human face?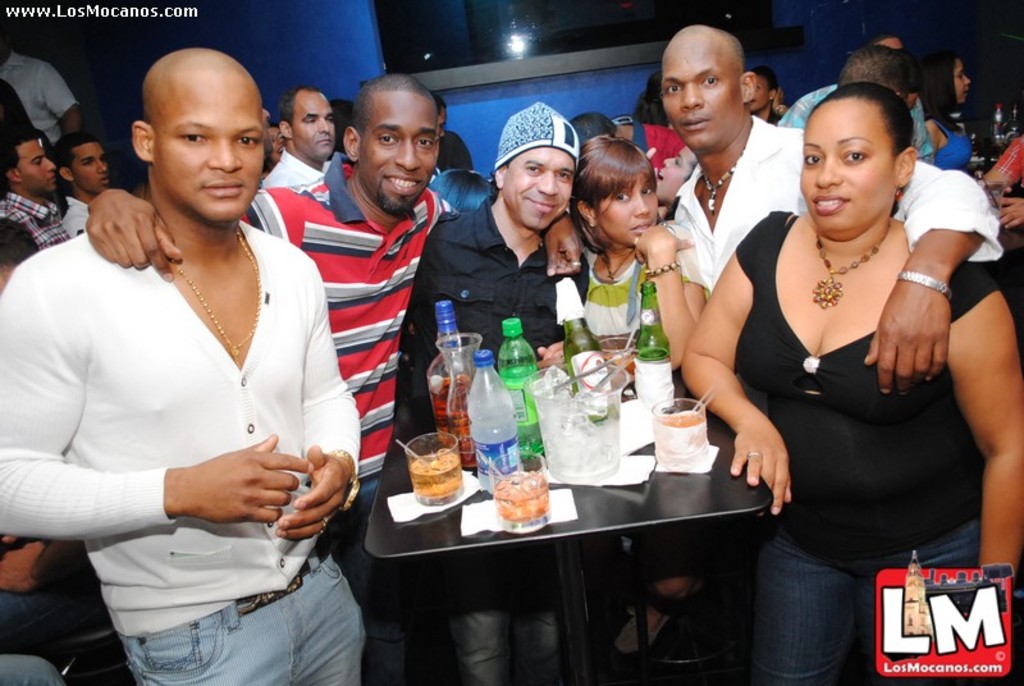
box(72, 143, 111, 195)
